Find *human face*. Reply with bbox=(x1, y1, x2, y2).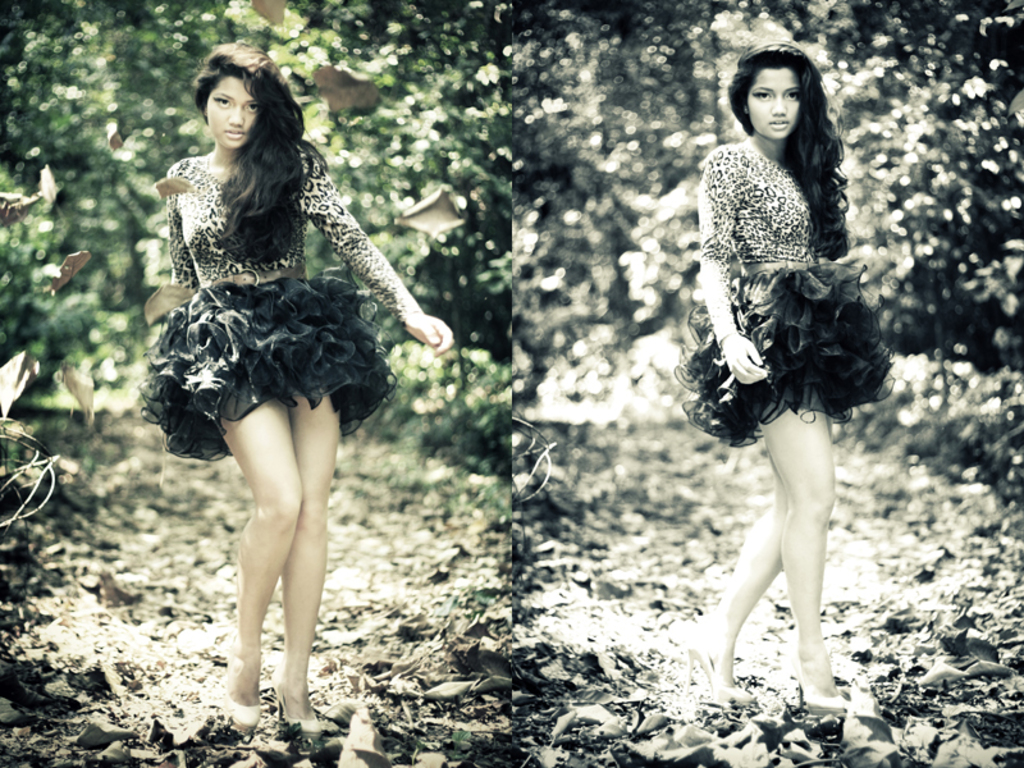
bbox=(745, 67, 797, 141).
